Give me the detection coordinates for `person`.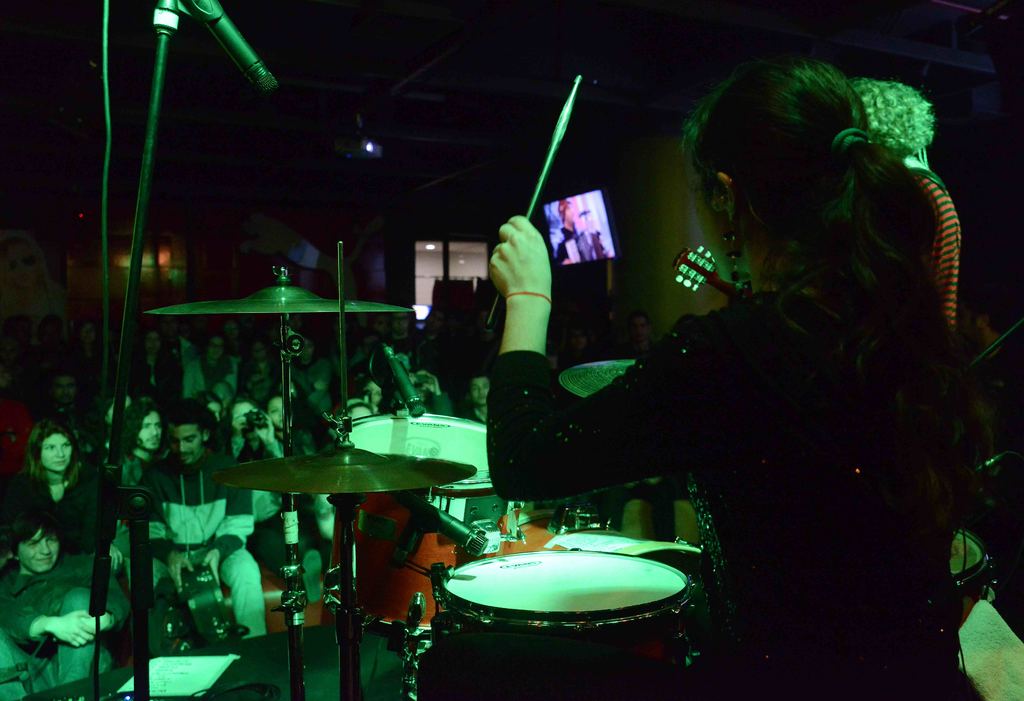
[846, 73, 956, 326].
